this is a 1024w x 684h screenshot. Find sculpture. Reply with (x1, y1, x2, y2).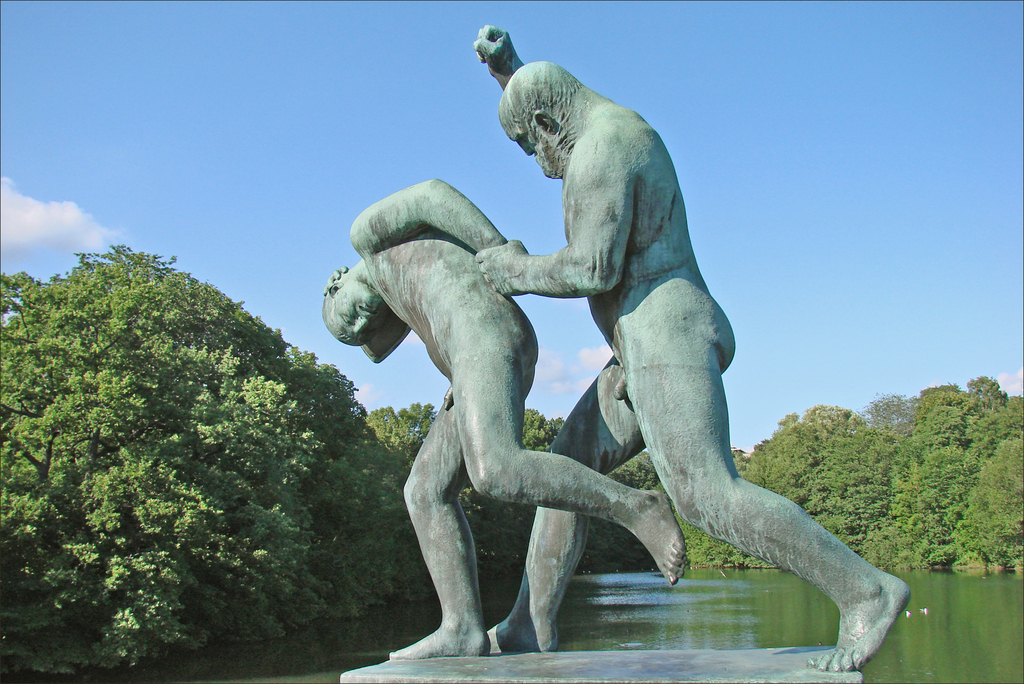
(334, 63, 888, 669).
